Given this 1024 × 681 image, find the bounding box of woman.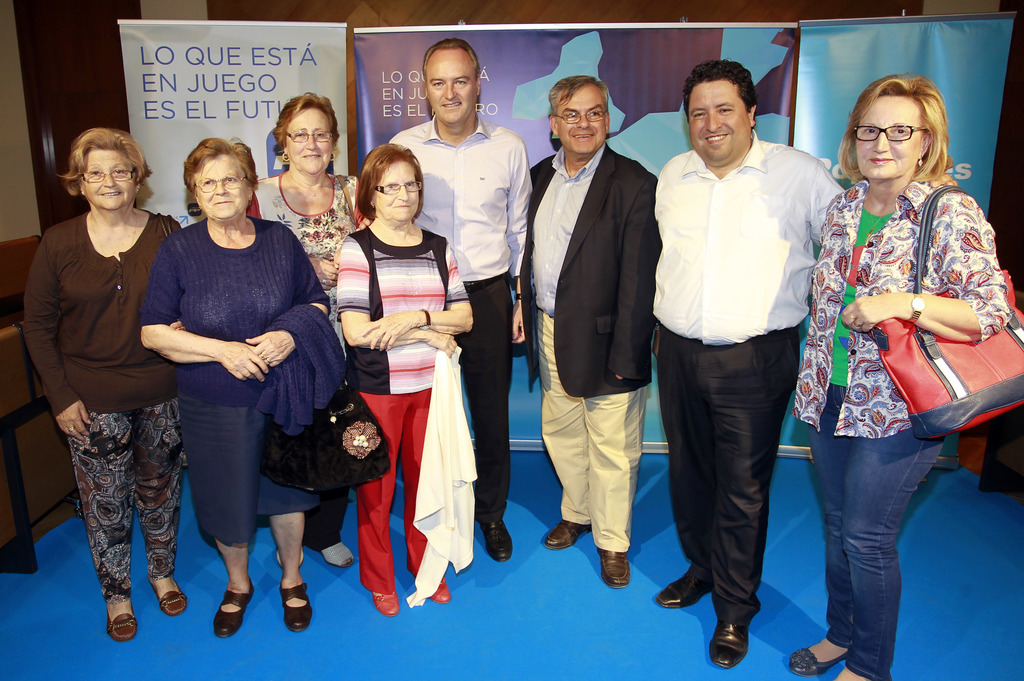
(left=788, top=67, right=1012, bottom=680).
